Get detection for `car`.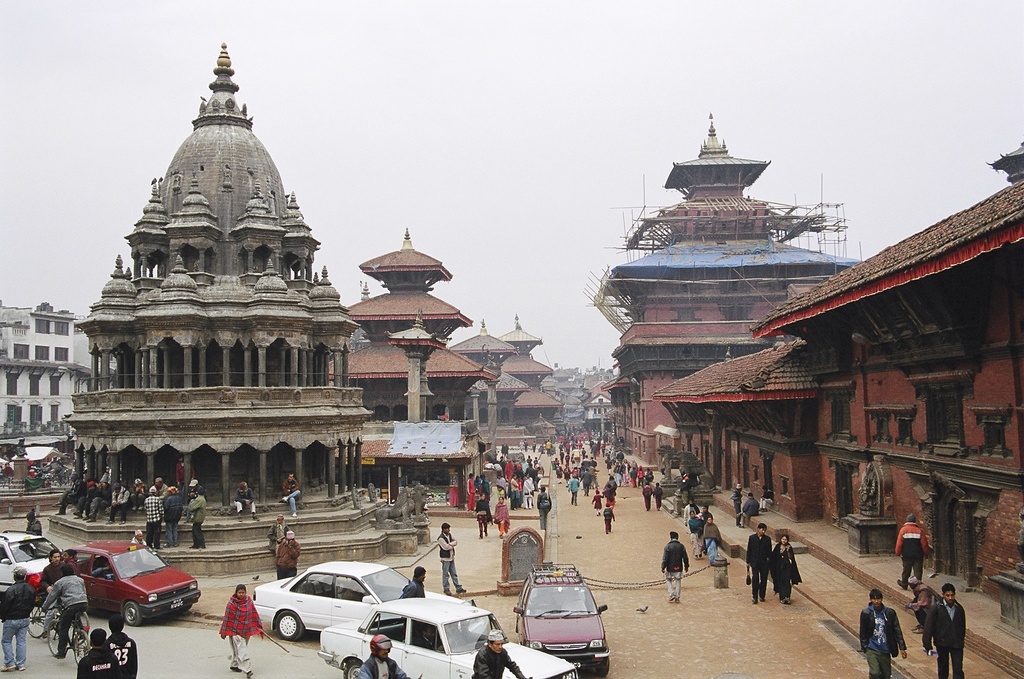
Detection: (62,540,205,623).
